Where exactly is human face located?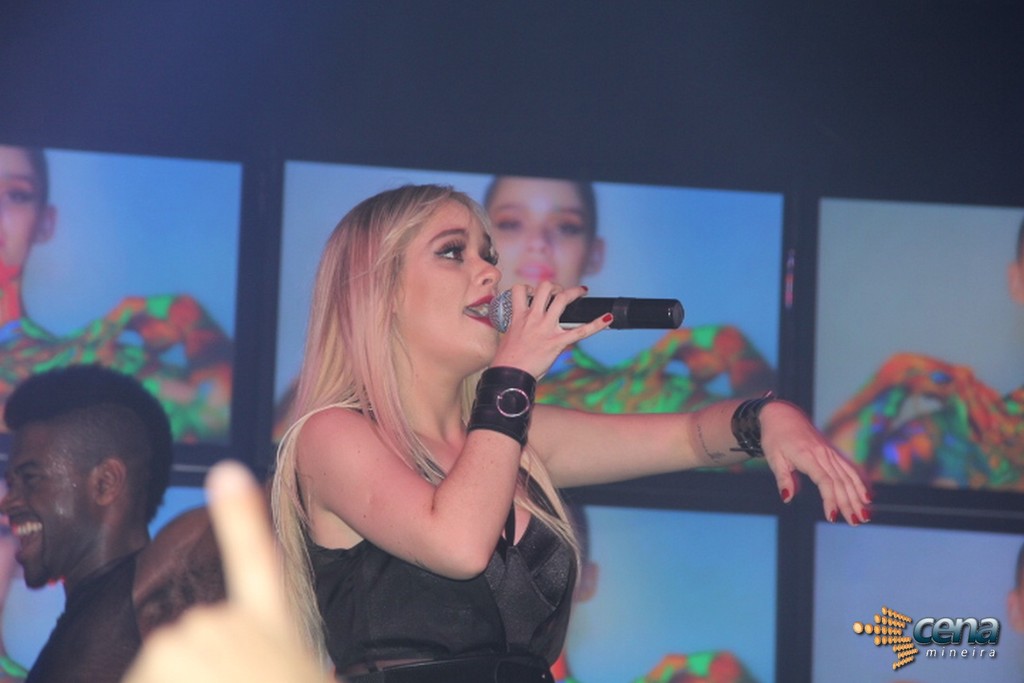
Its bounding box is l=4, t=419, r=122, b=588.
